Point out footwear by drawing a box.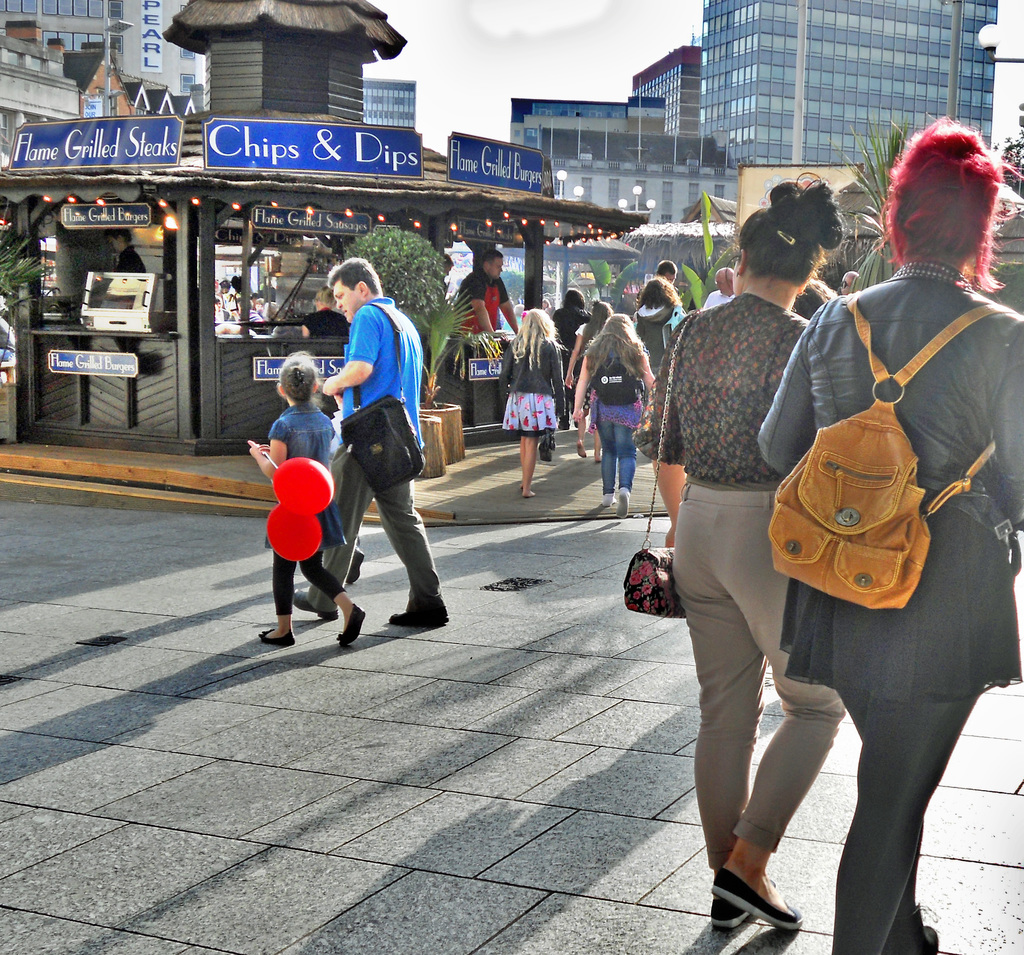
box=[345, 545, 363, 586].
